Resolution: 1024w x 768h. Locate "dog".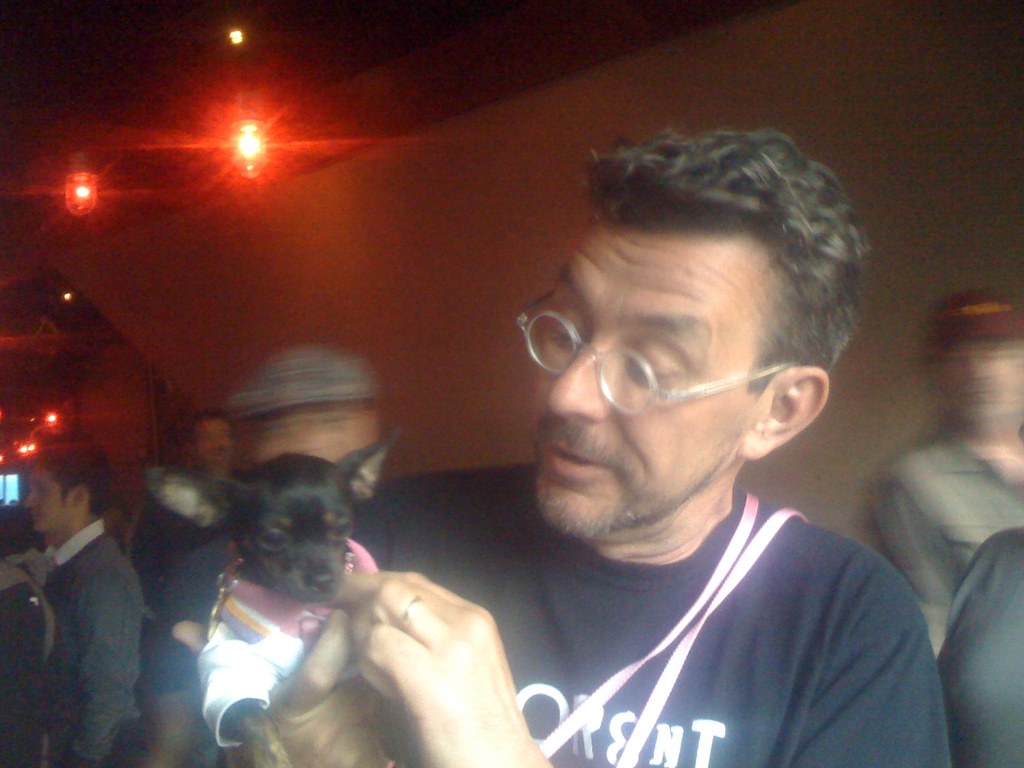
[x1=136, y1=429, x2=401, y2=767].
